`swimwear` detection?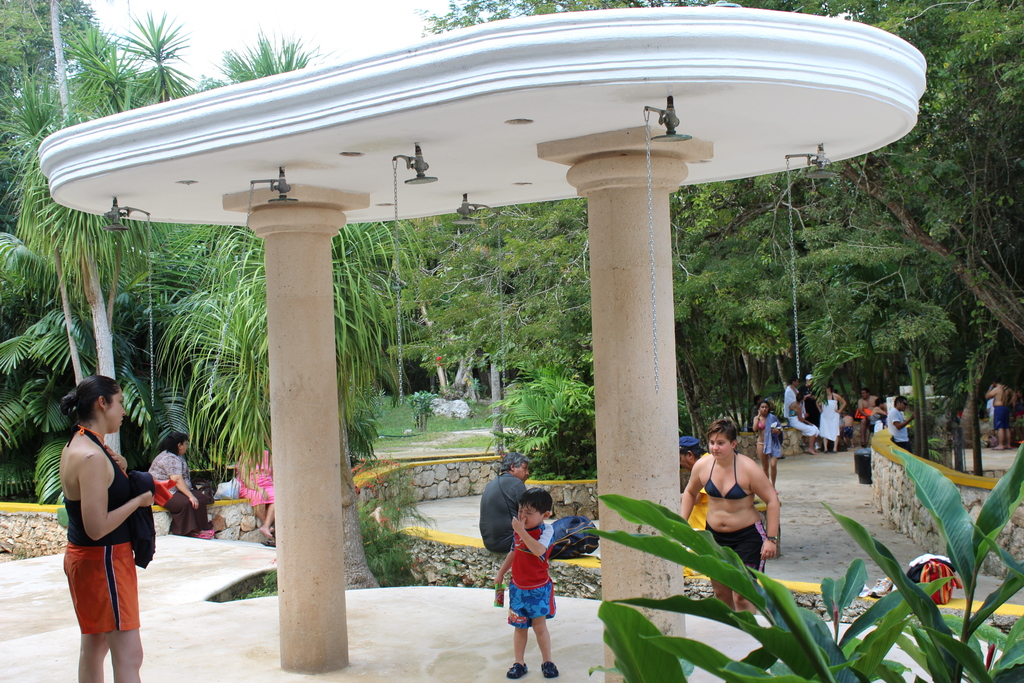
pyautogui.locateOnScreen(755, 417, 766, 429)
